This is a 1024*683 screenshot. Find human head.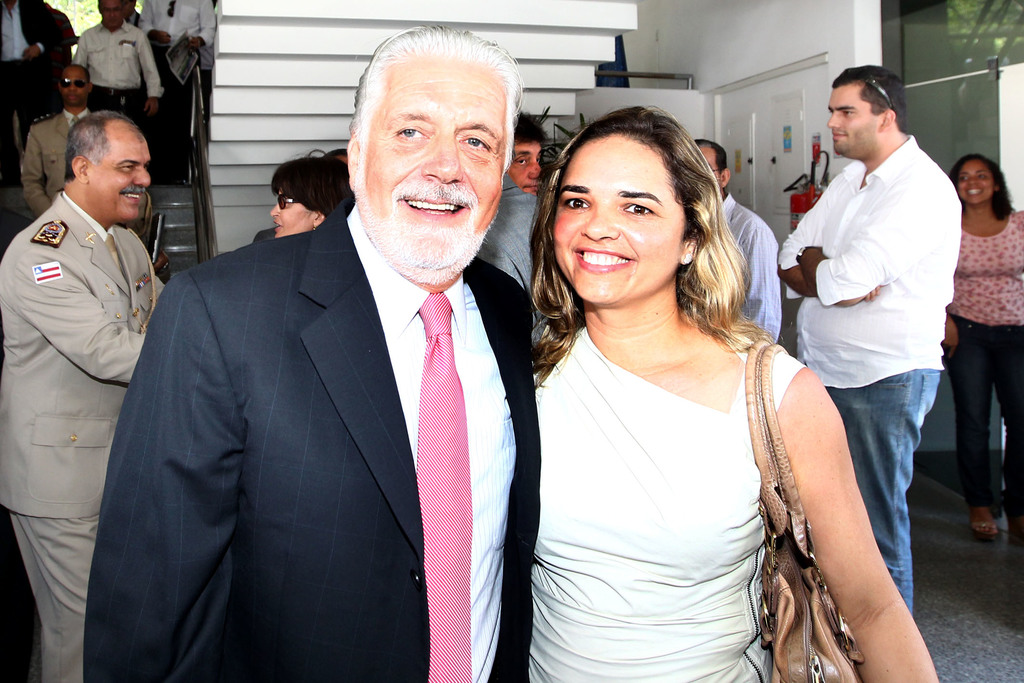
Bounding box: rect(691, 135, 730, 197).
